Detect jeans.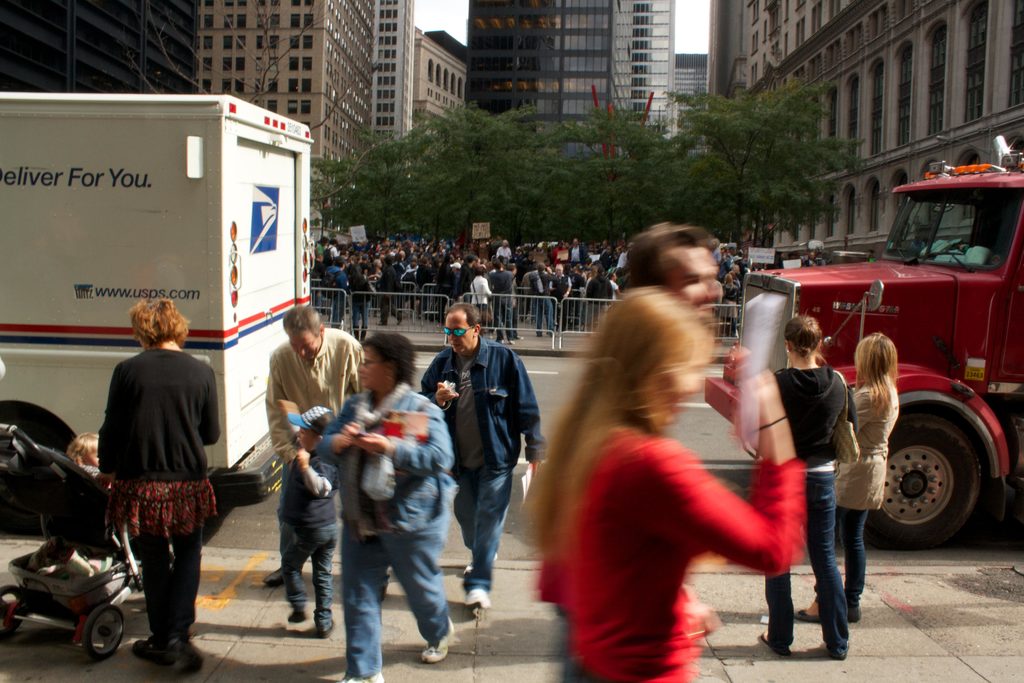
Detected at box=[532, 296, 556, 333].
